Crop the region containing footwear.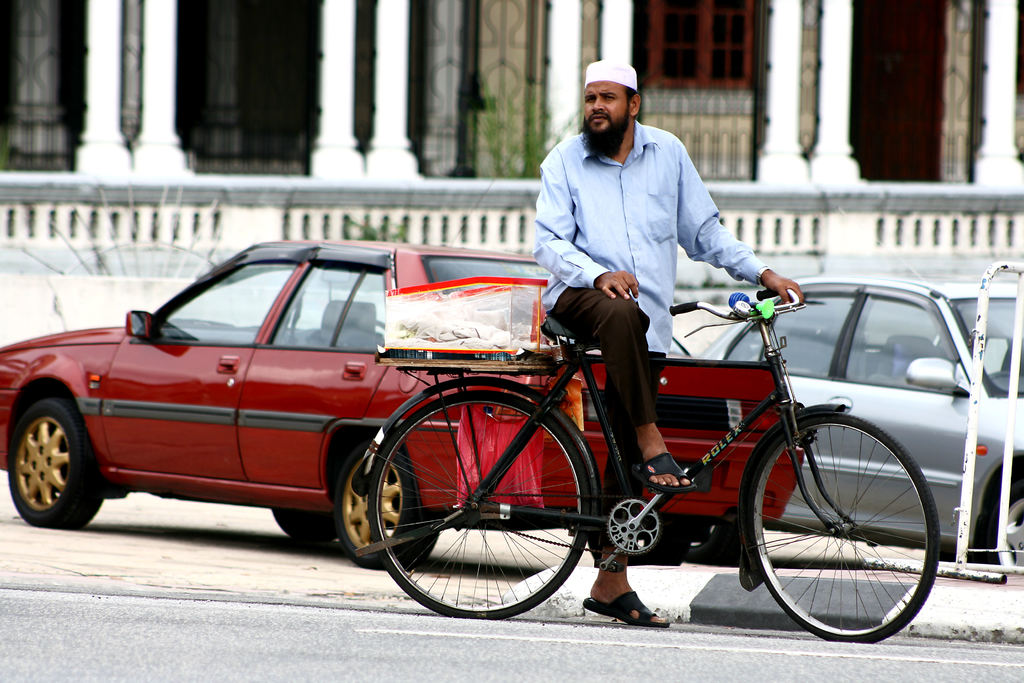
Crop region: detection(584, 592, 669, 630).
